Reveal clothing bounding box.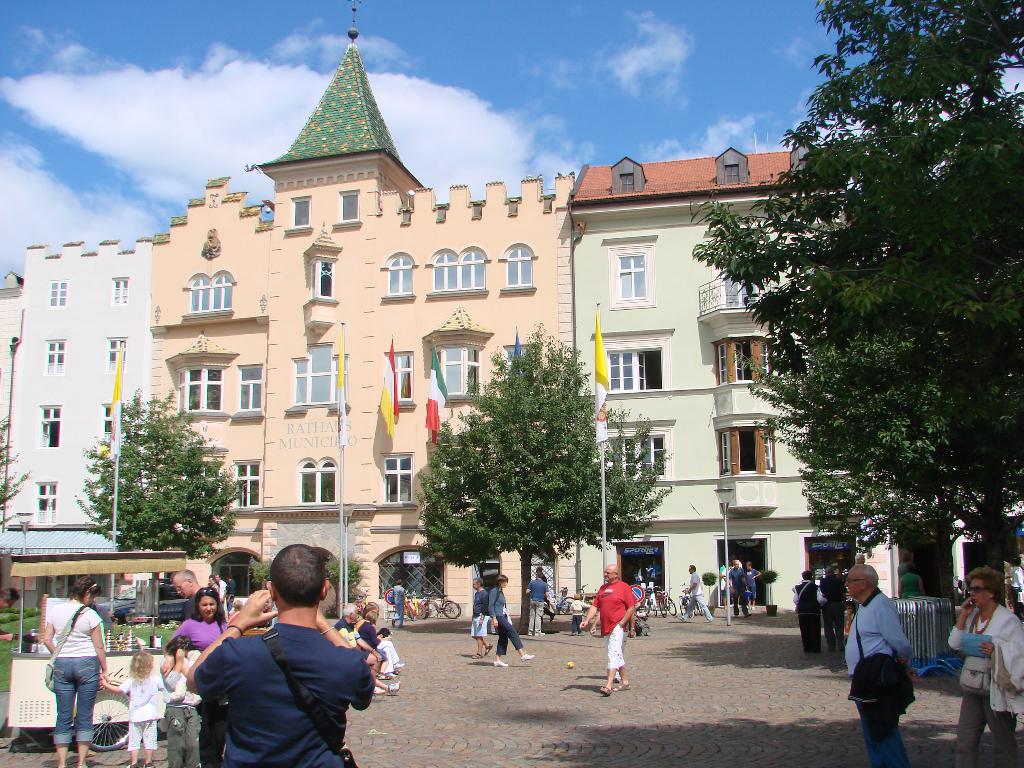
Revealed: BBox(786, 579, 819, 655).
